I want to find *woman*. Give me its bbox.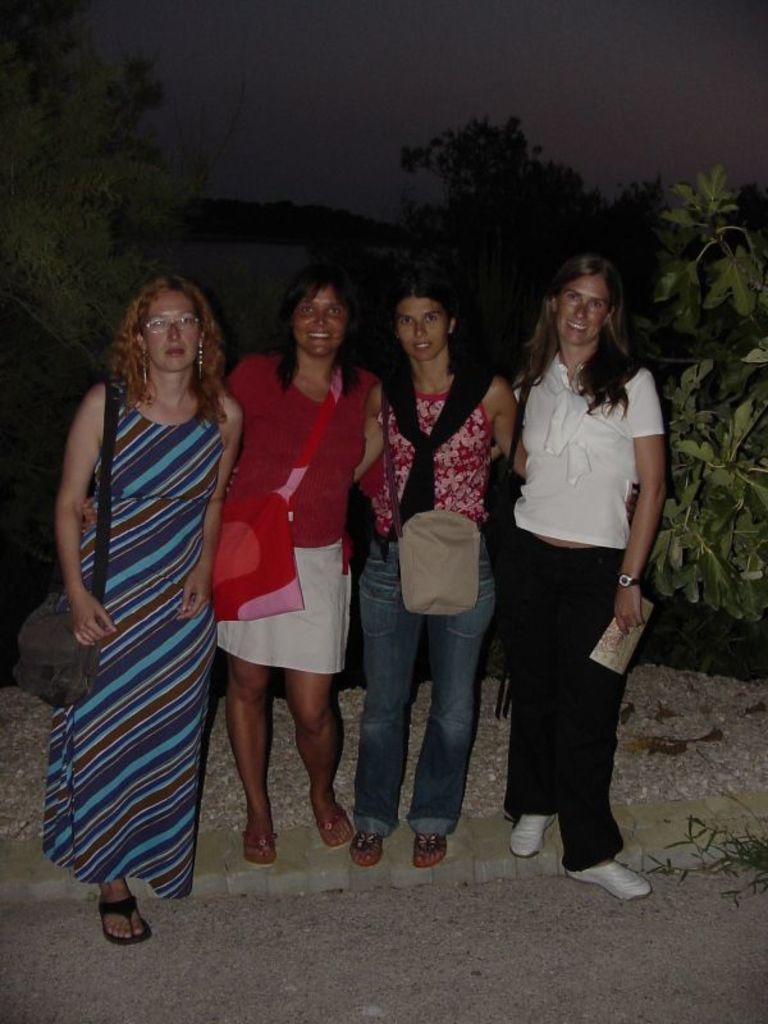
(left=484, top=234, right=675, bottom=882).
